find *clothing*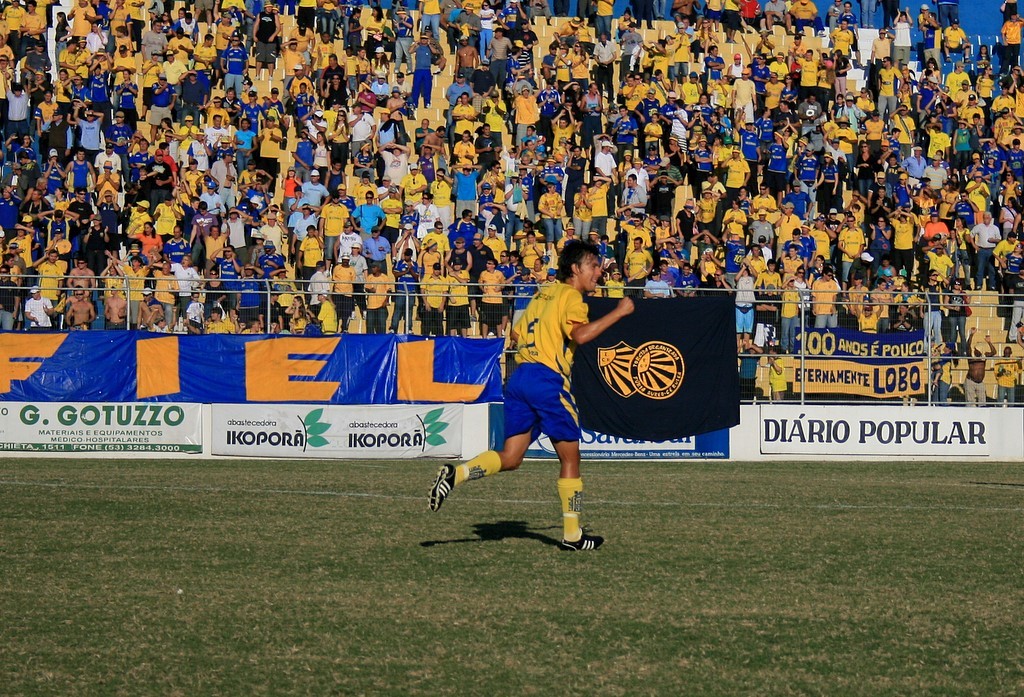
locate(124, 257, 148, 313)
